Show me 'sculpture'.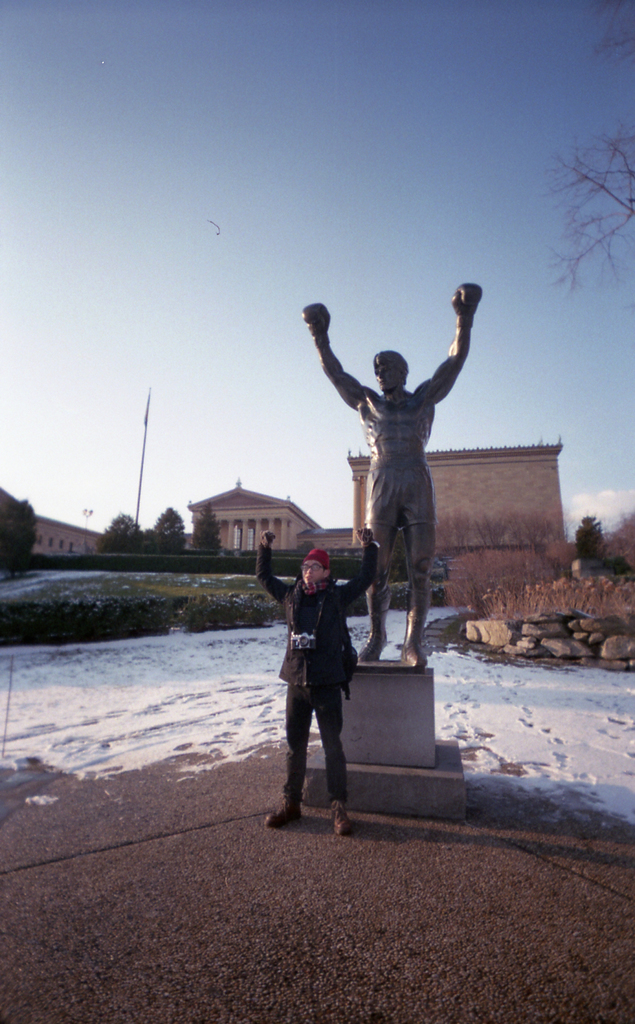
'sculpture' is here: pyautogui.locateOnScreen(292, 278, 482, 681).
